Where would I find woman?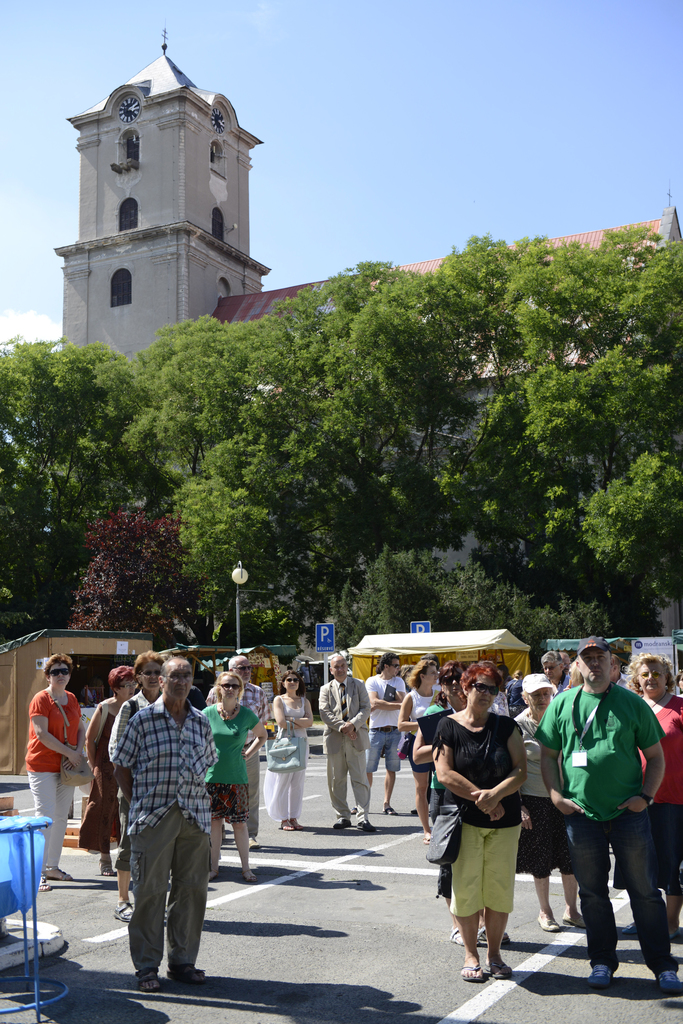
At (left=426, top=653, right=531, bottom=984).
